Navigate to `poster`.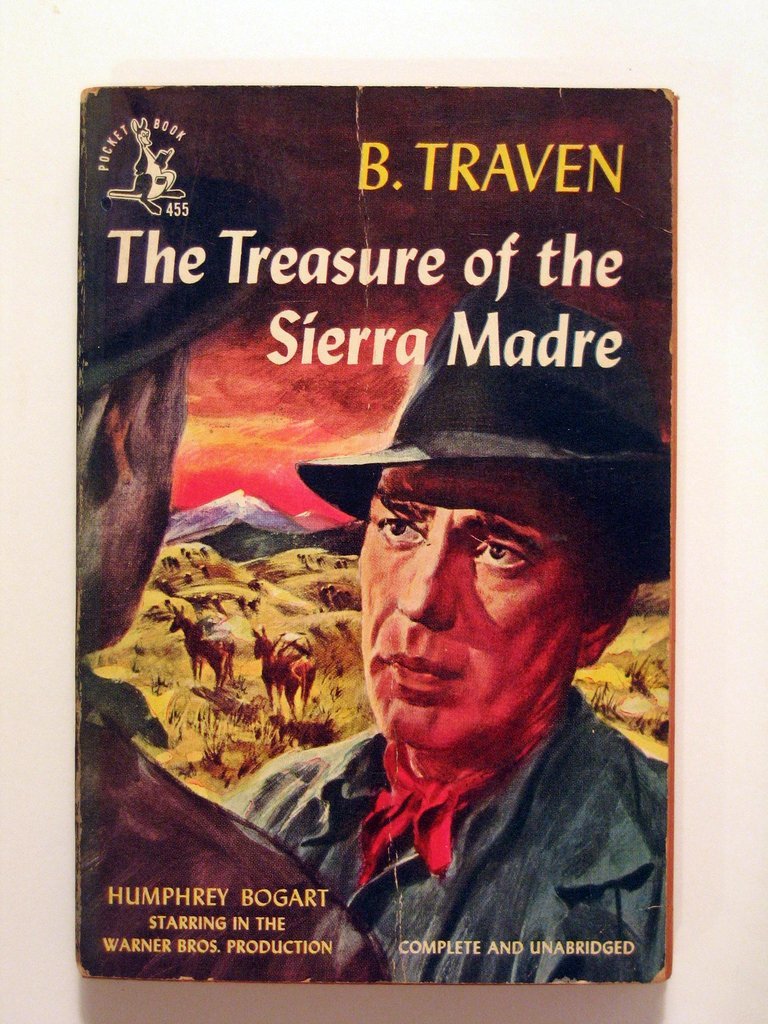
Navigation target: region(78, 79, 674, 987).
